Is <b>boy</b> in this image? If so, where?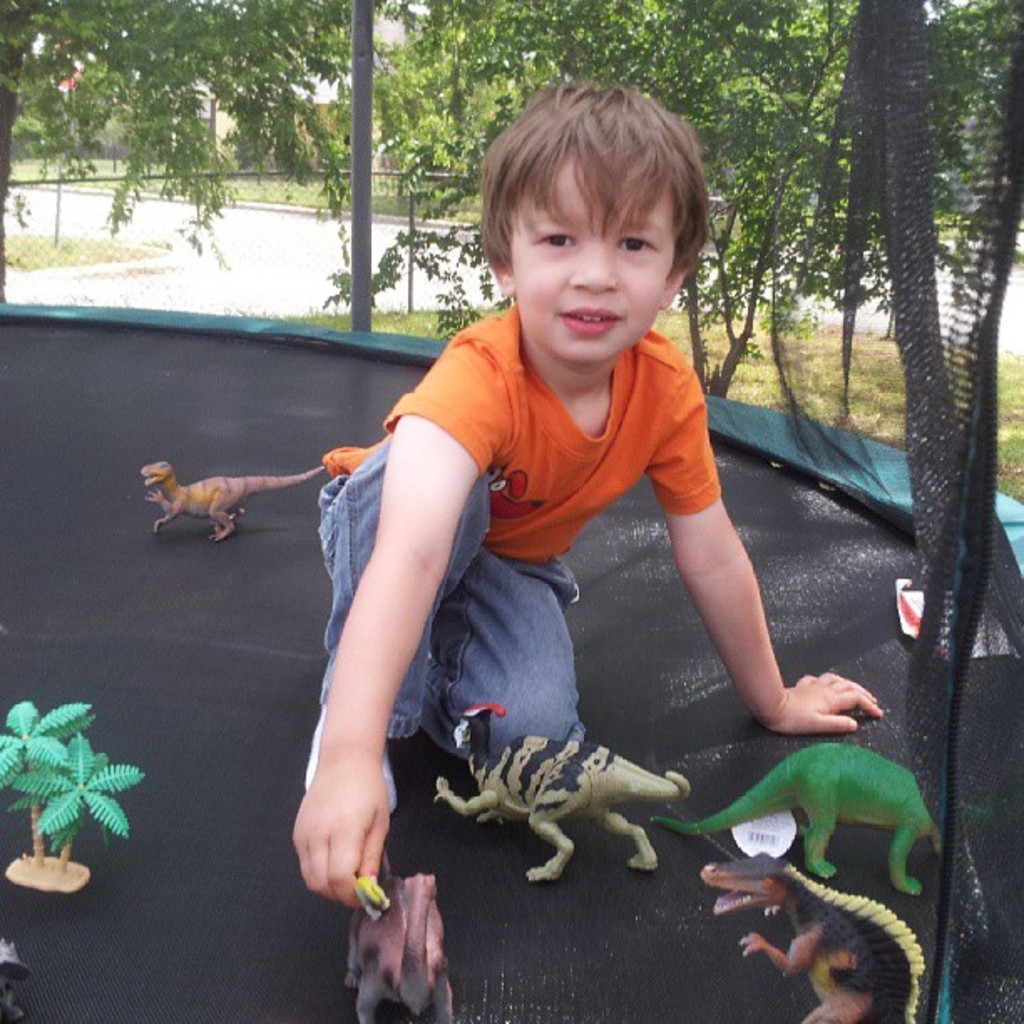
Yes, at (left=291, top=60, right=875, bottom=914).
